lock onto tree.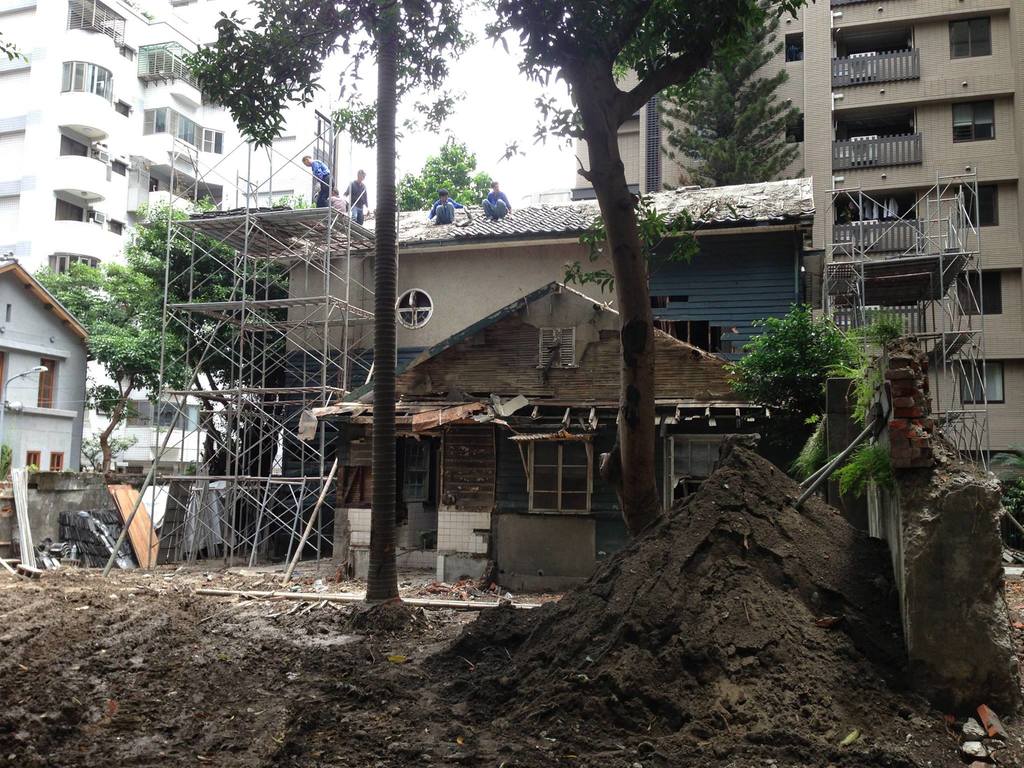
Locked: [left=349, top=0, right=424, bottom=630].
